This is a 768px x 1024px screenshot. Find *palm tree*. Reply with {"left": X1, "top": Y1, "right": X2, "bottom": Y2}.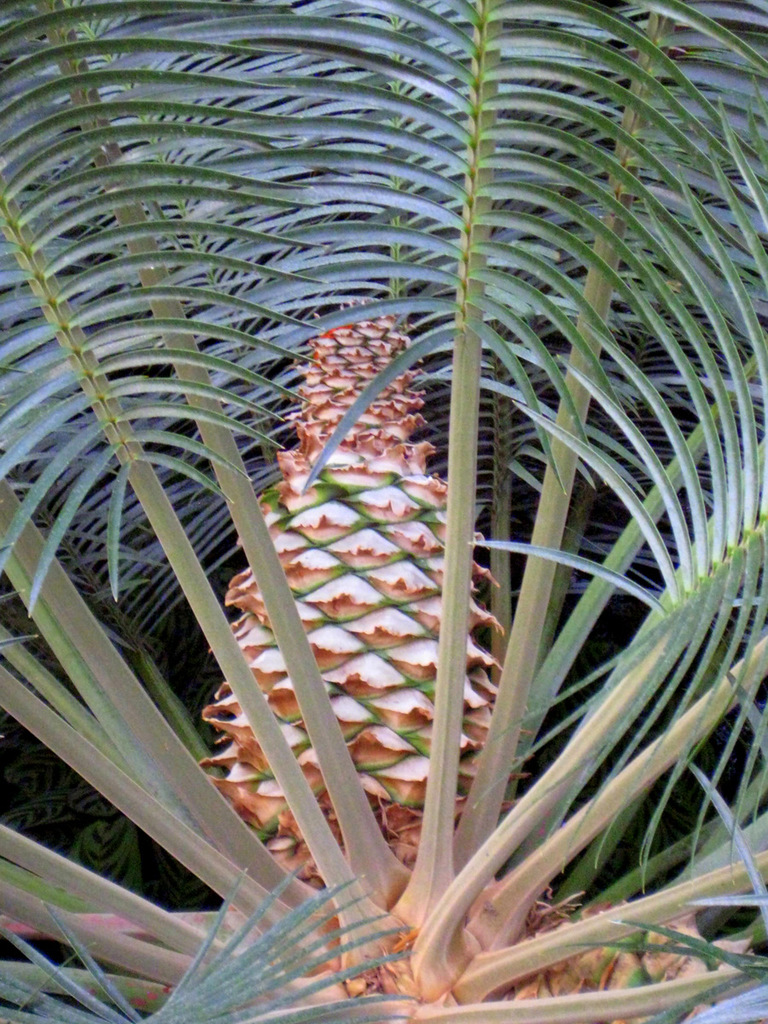
{"left": 2, "top": 0, "right": 767, "bottom": 1023}.
